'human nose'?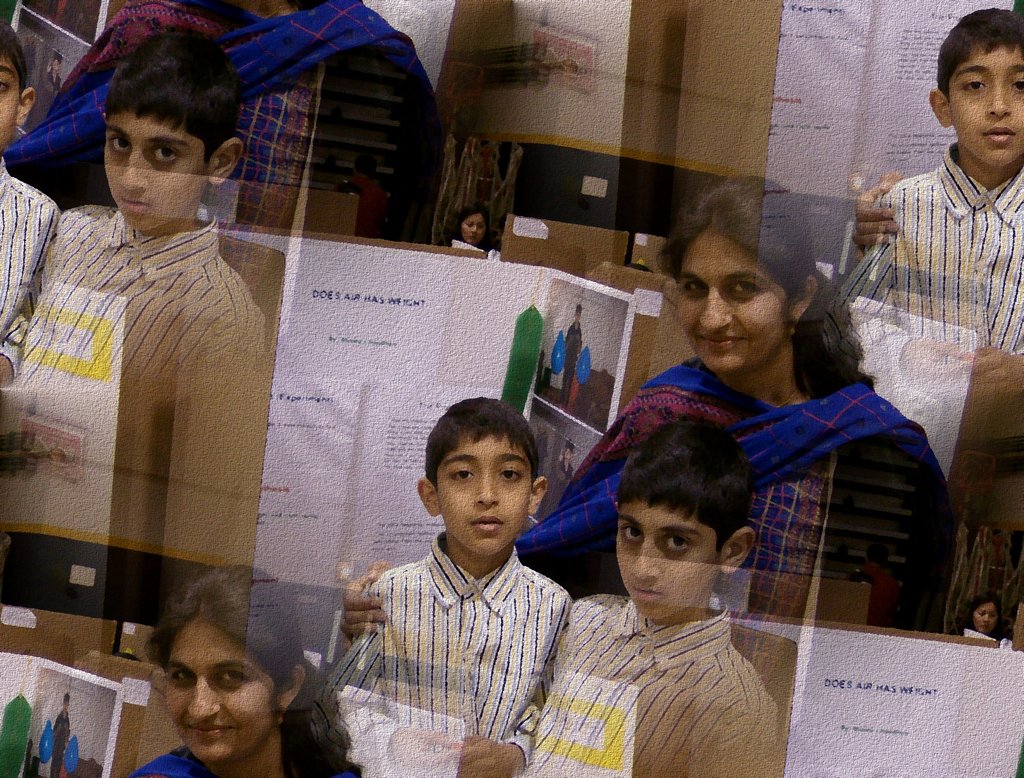
(left=189, top=672, right=220, bottom=718)
